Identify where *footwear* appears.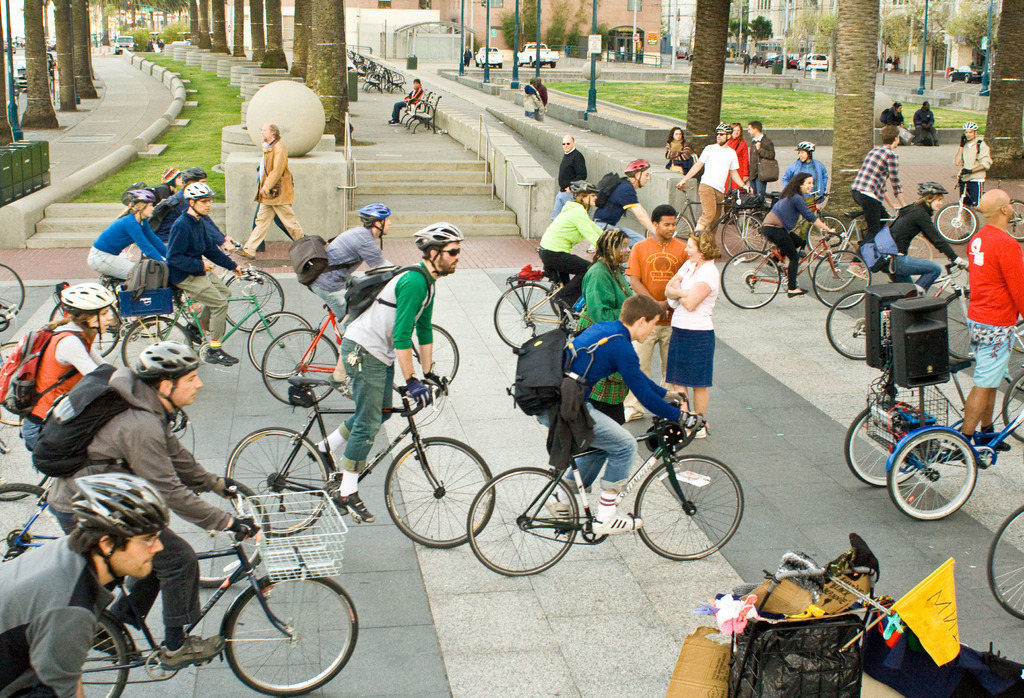
Appears at Rect(88, 629, 143, 661).
